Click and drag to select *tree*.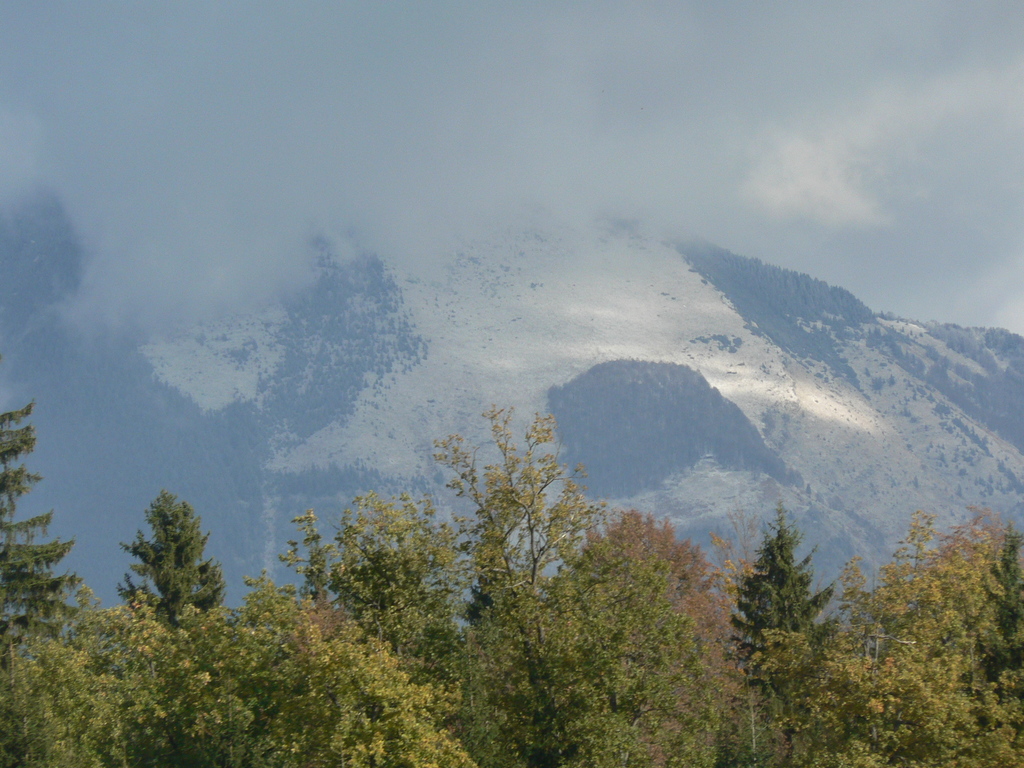
Selection: Rect(988, 527, 1023, 701).
